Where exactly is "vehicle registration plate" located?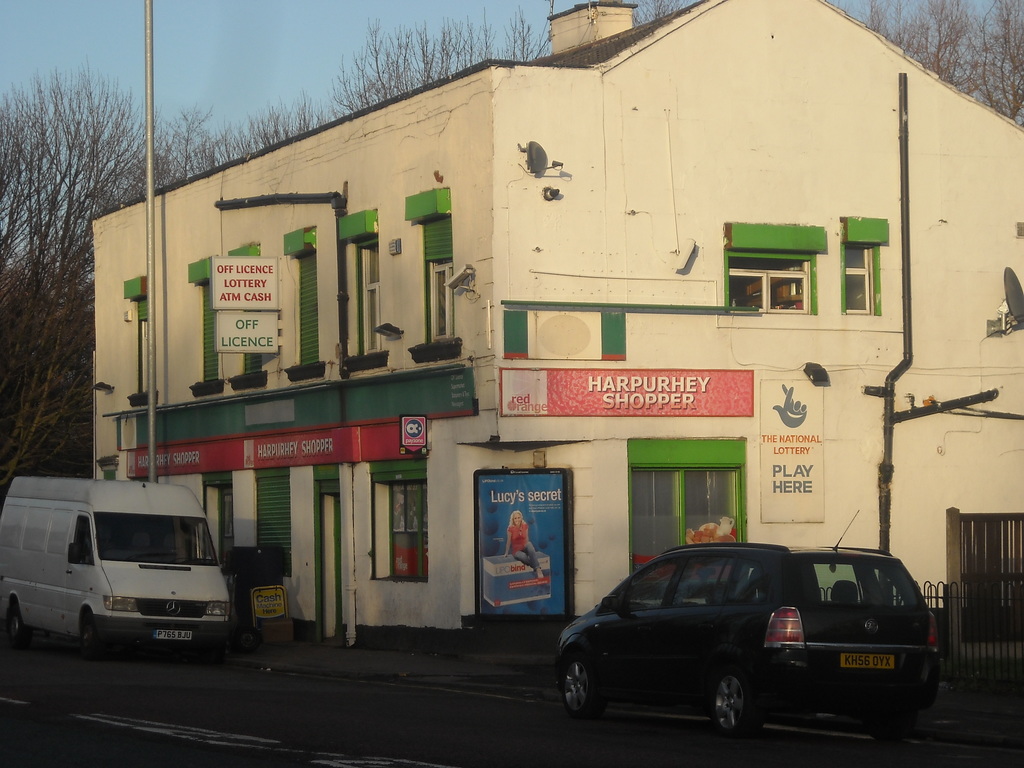
Its bounding box is BBox(156, 630, 192, 640).
